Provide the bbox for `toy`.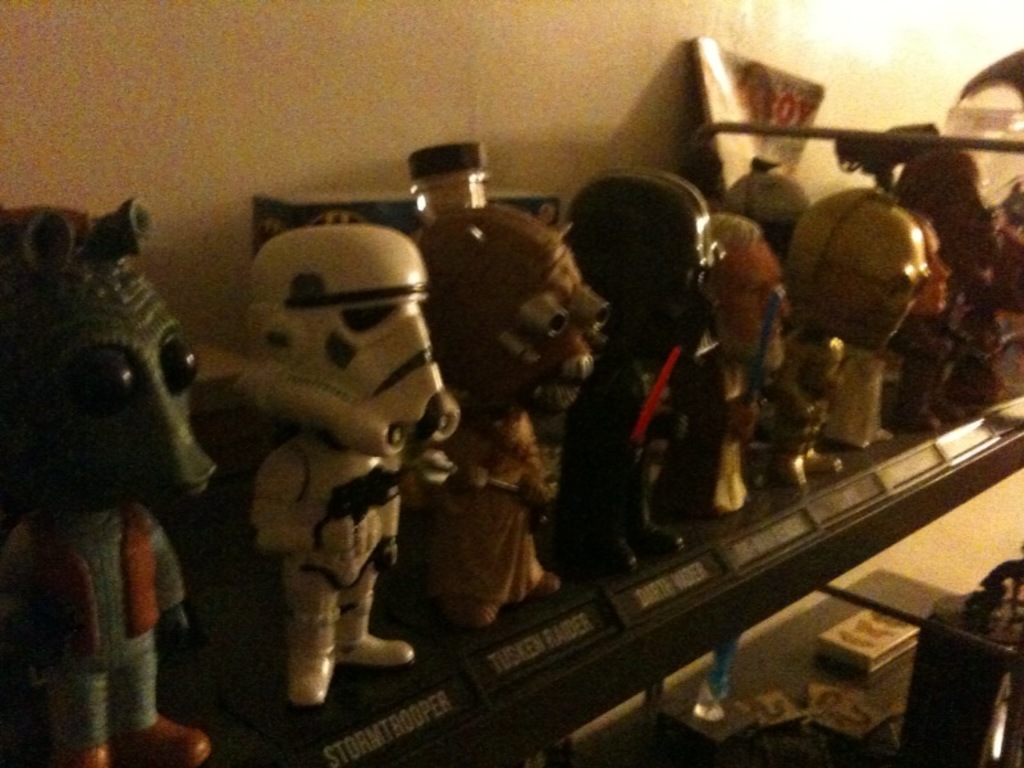
[x1=696, y1=215, x2=790, y2=525].
